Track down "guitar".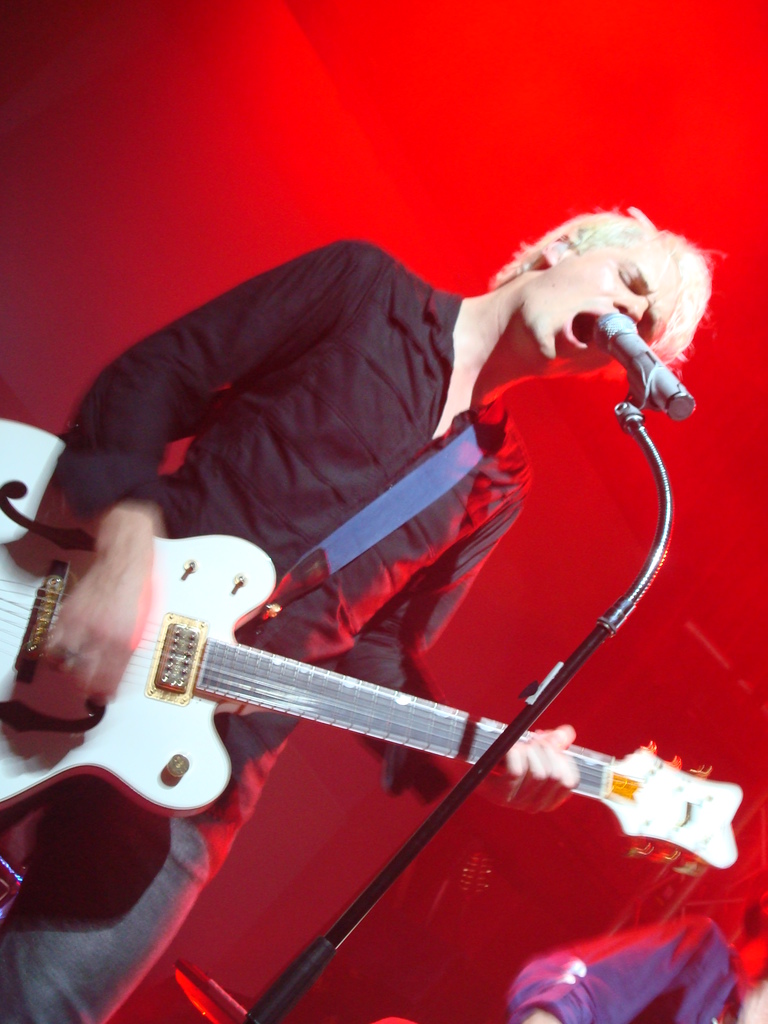
Tracked to [0,516,579,939].
